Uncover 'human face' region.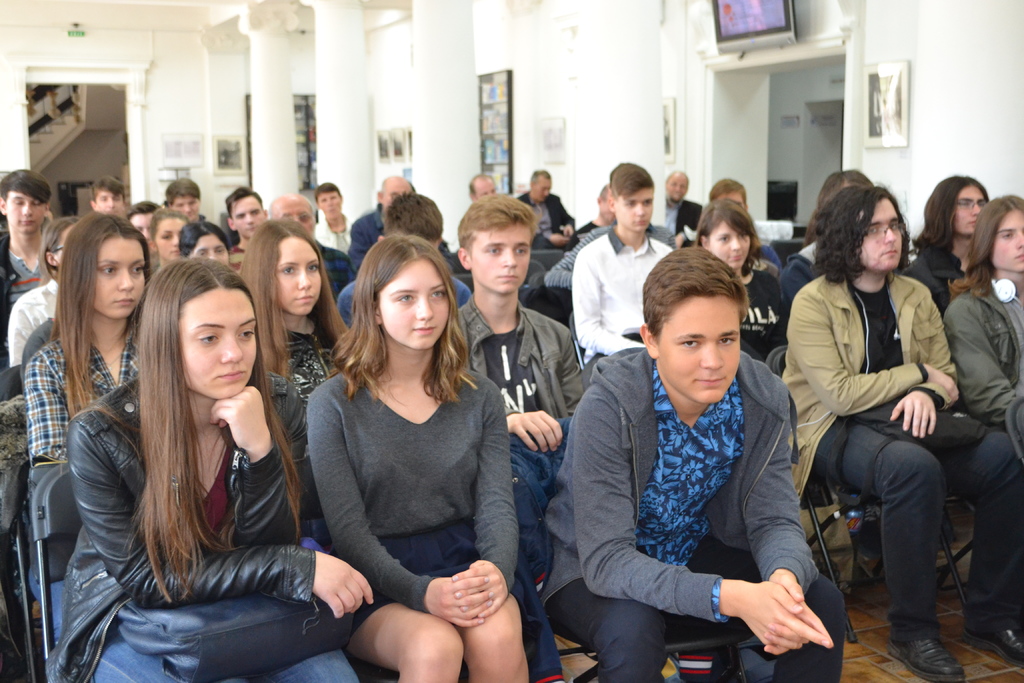
Uncovered: bbox=(88, 230, 148, 319).
